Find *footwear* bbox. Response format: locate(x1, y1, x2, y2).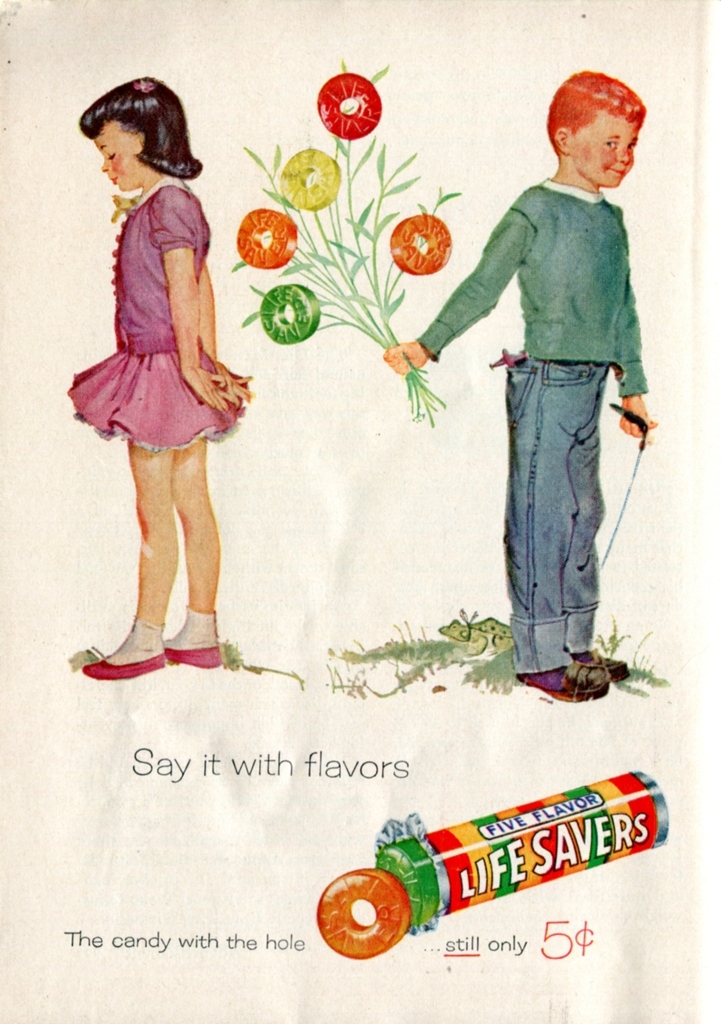
locate(154, 649, 224, 668).
